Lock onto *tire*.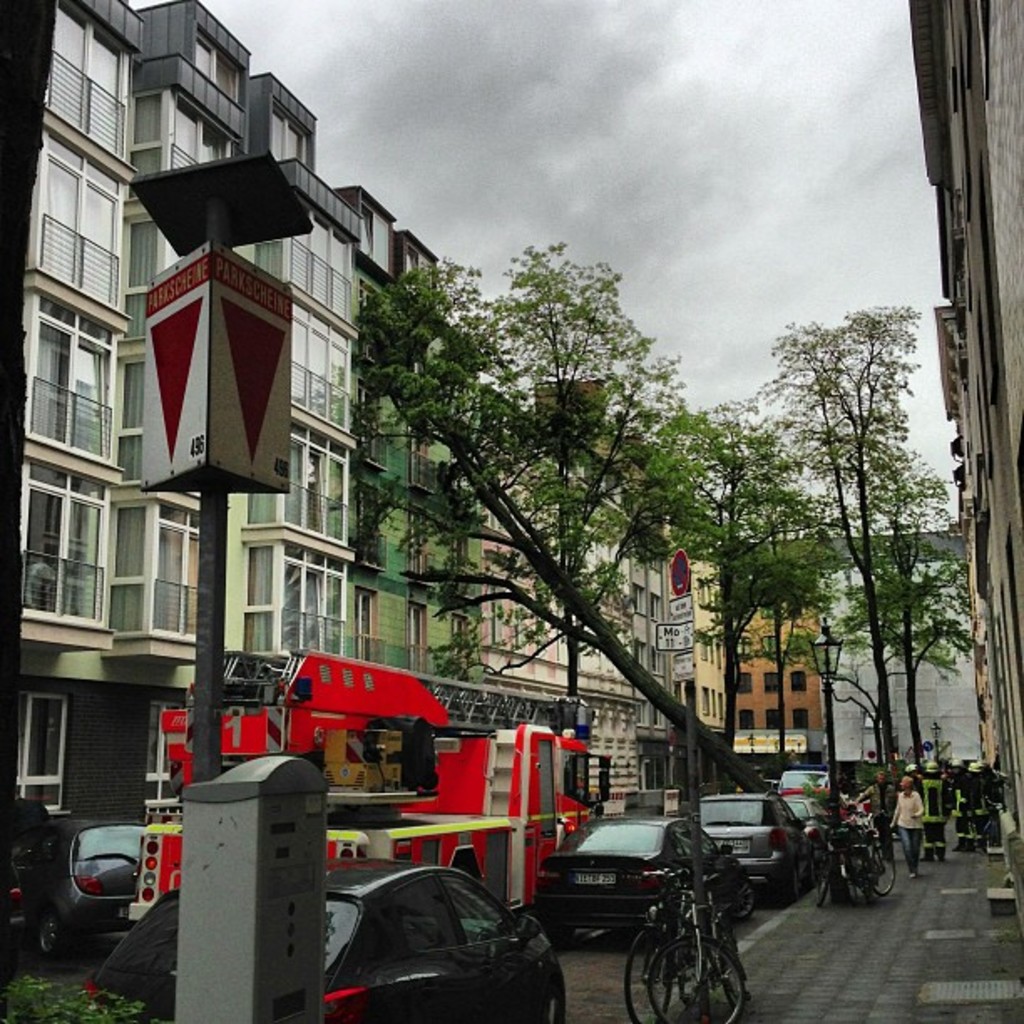
Locked: (x1=813, y1=853, x2=830, y2=907).
